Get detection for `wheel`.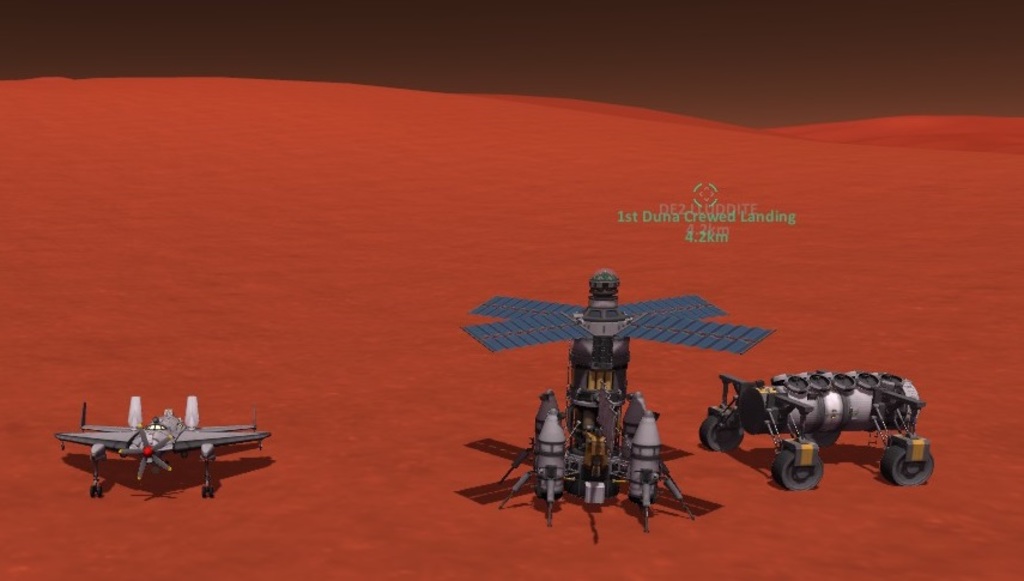
Detection: x1=811 y1=428 x2=841 y2=450.
